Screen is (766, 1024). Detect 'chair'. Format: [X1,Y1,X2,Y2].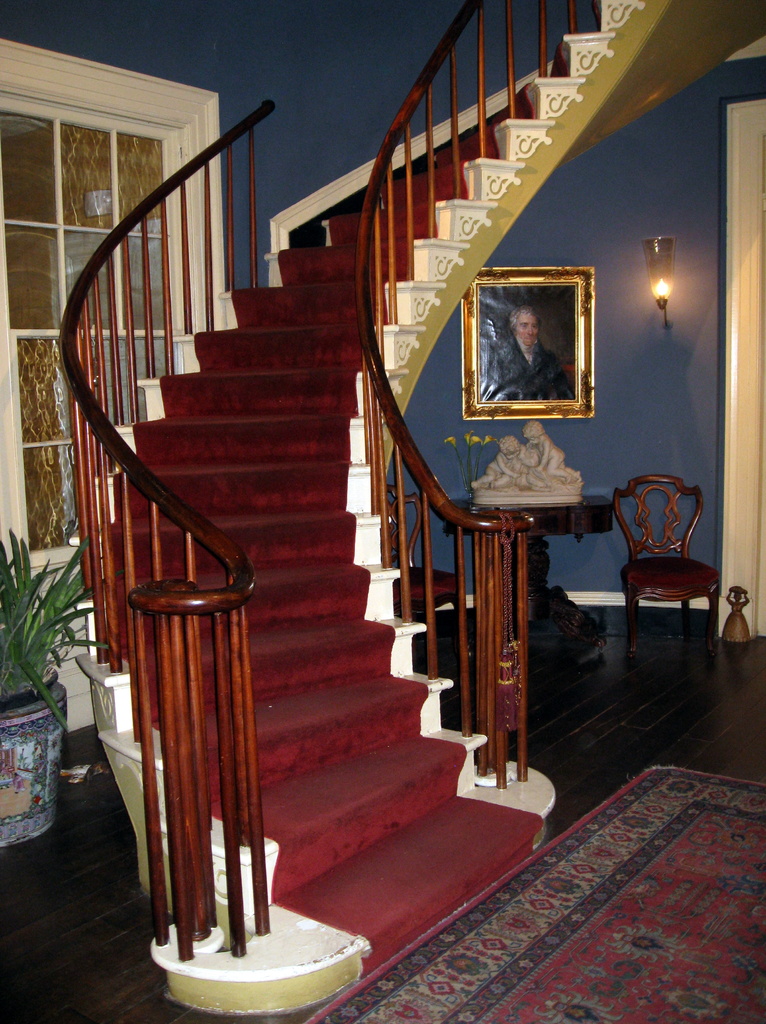
[379,486,470,650].
